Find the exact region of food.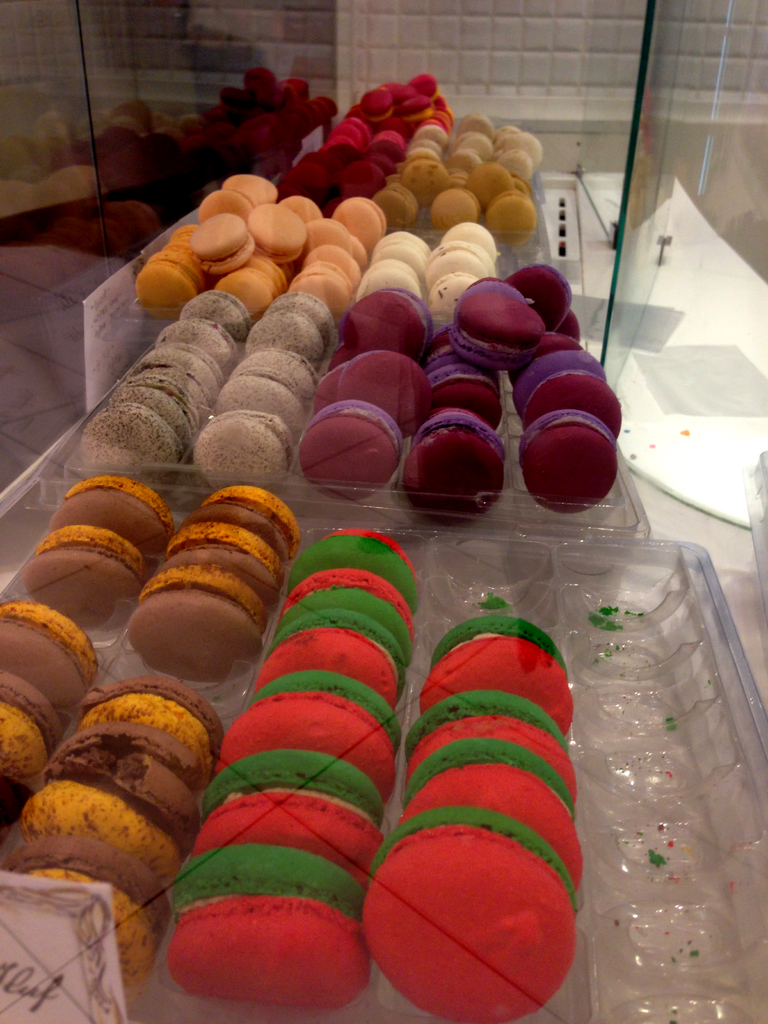
Exact region: (x1=254, y1=605, x2=406, y2=710).
